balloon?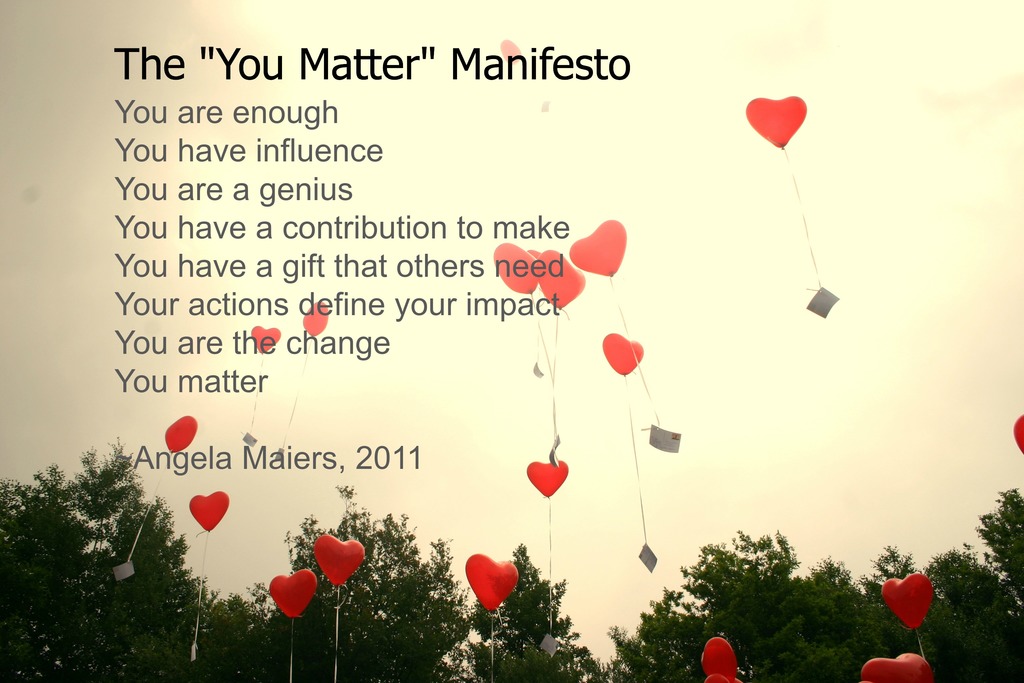
left=464, top=554, right=518, bottom=613
